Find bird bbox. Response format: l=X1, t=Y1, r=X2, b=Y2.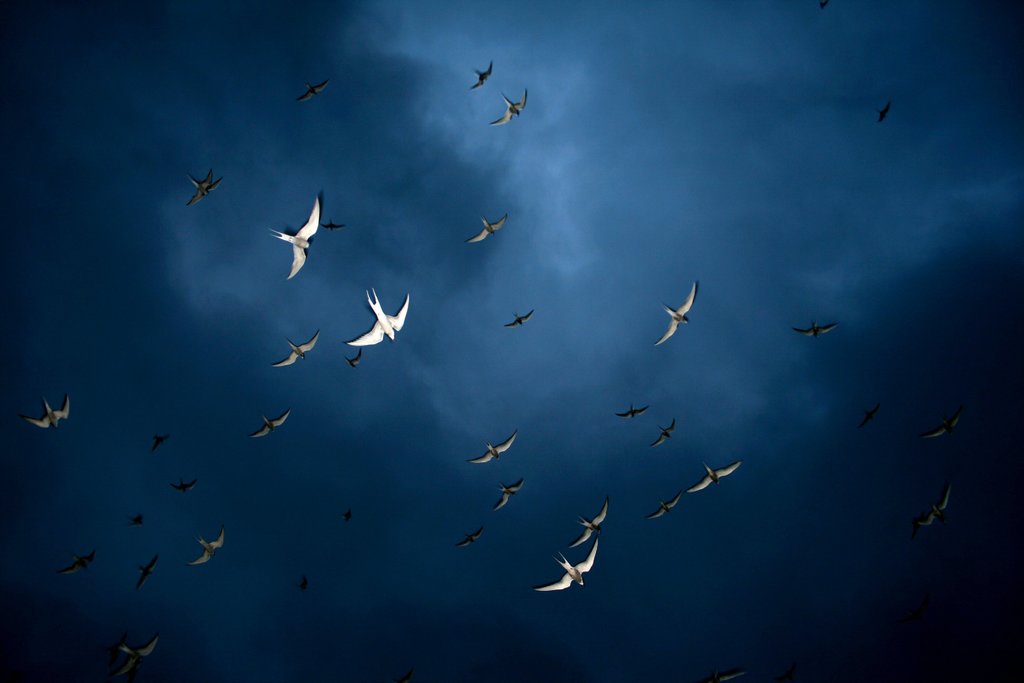
l=56, t=549, r=98, b=573.
